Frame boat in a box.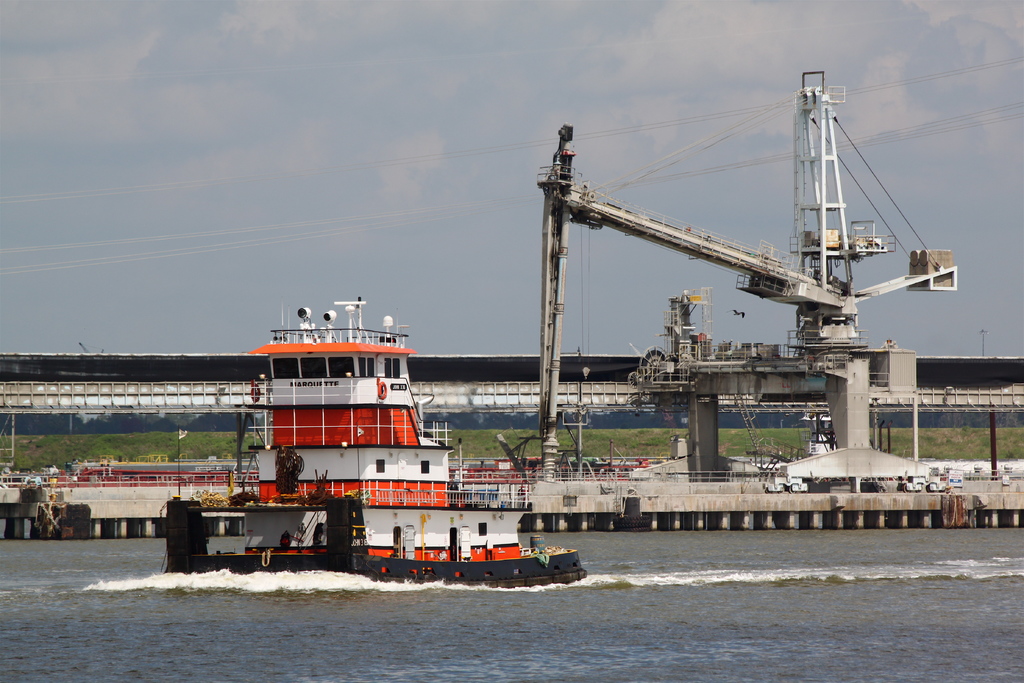
bbox(146, 261, 589, 602).
